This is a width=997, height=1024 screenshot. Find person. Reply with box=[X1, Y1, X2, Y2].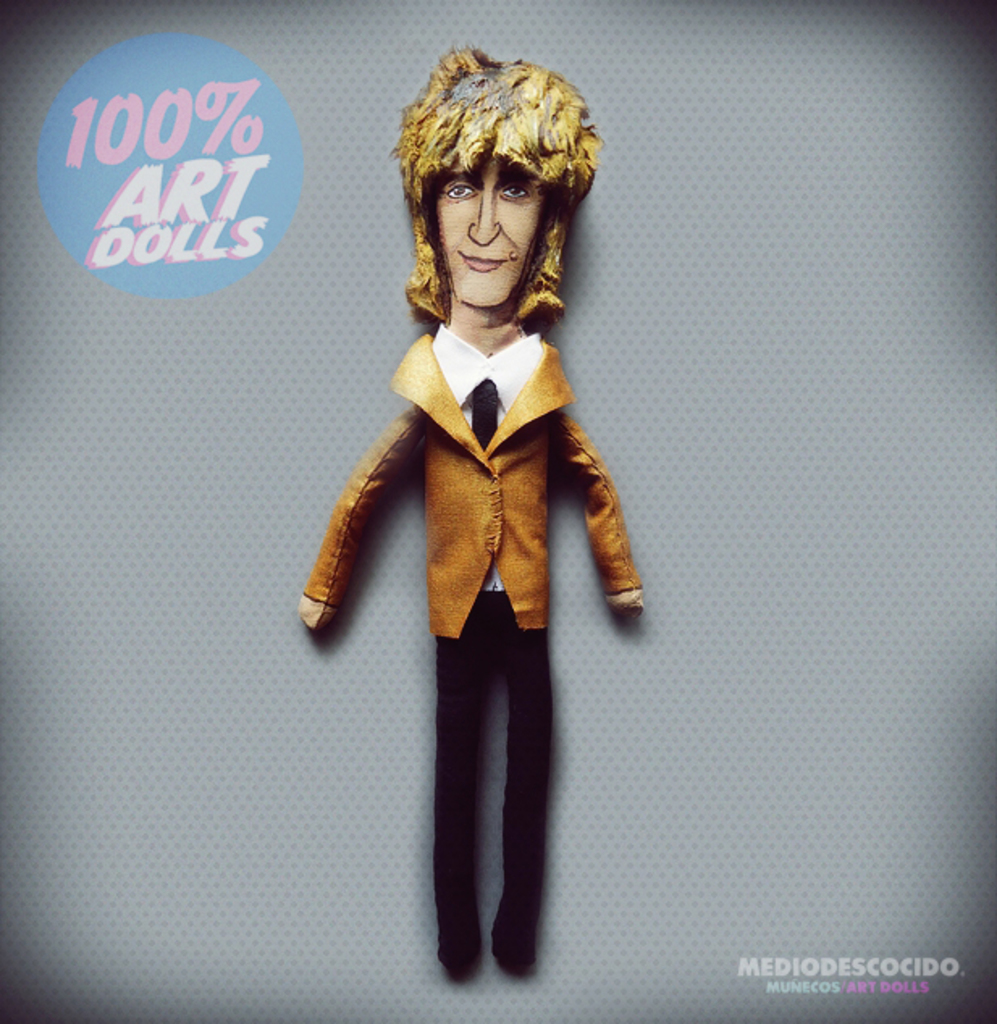
box=[296, 39, 666, 980].
